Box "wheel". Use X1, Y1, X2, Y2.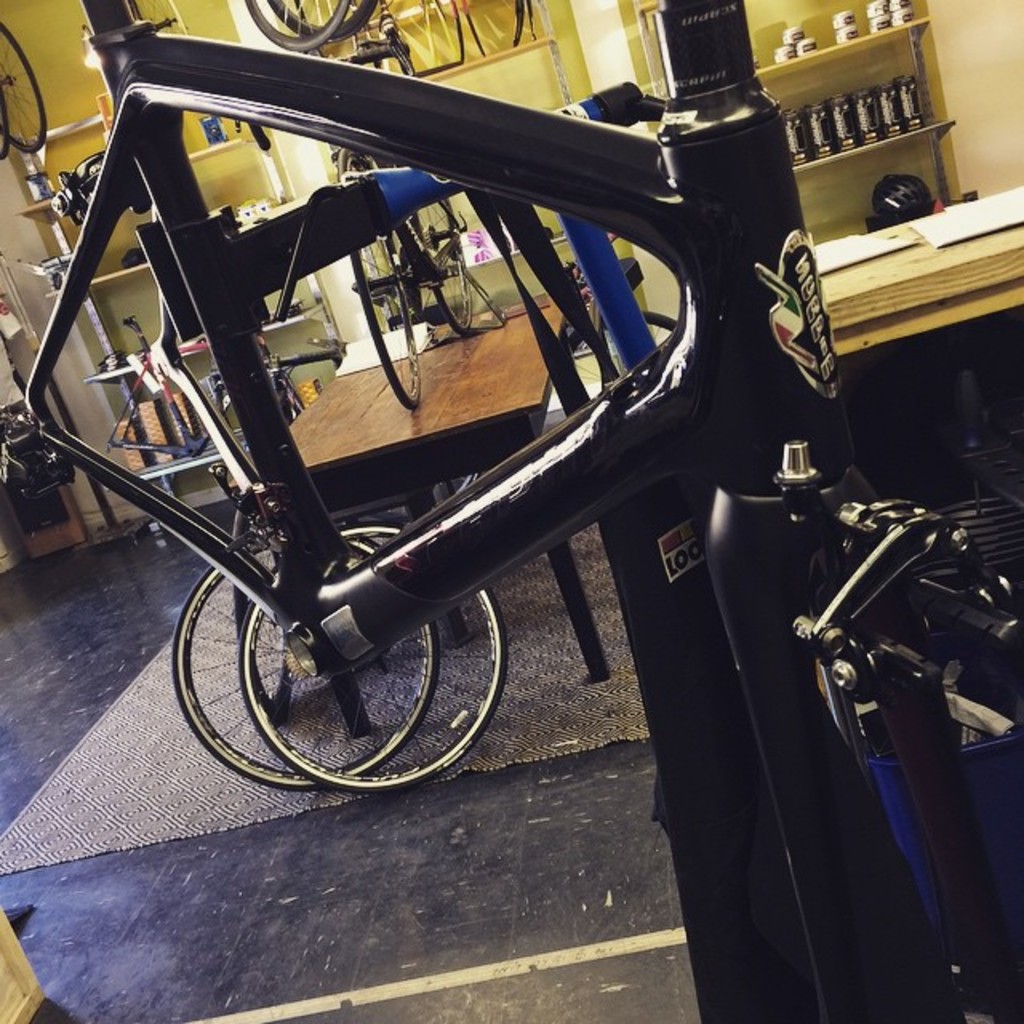
237, 515, 514, 794.
